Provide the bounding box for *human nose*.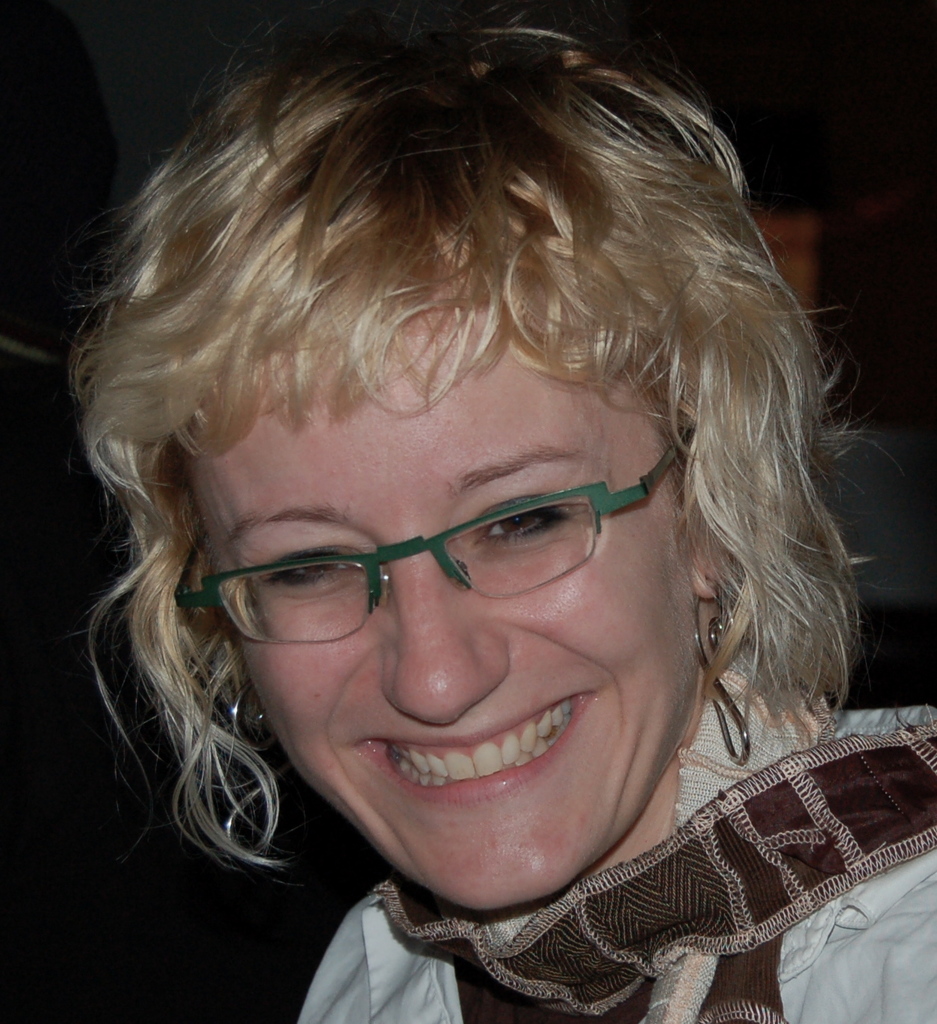
373/546/524/724.
